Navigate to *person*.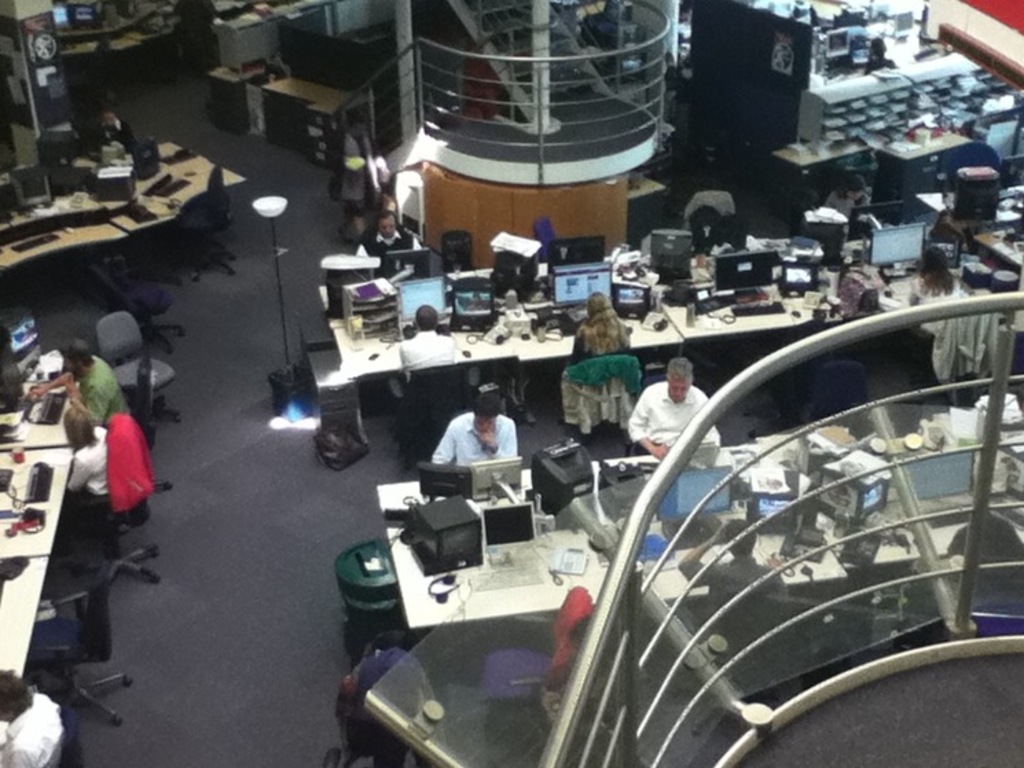
Navigation target: bbox(423, 394, 526, 466).
